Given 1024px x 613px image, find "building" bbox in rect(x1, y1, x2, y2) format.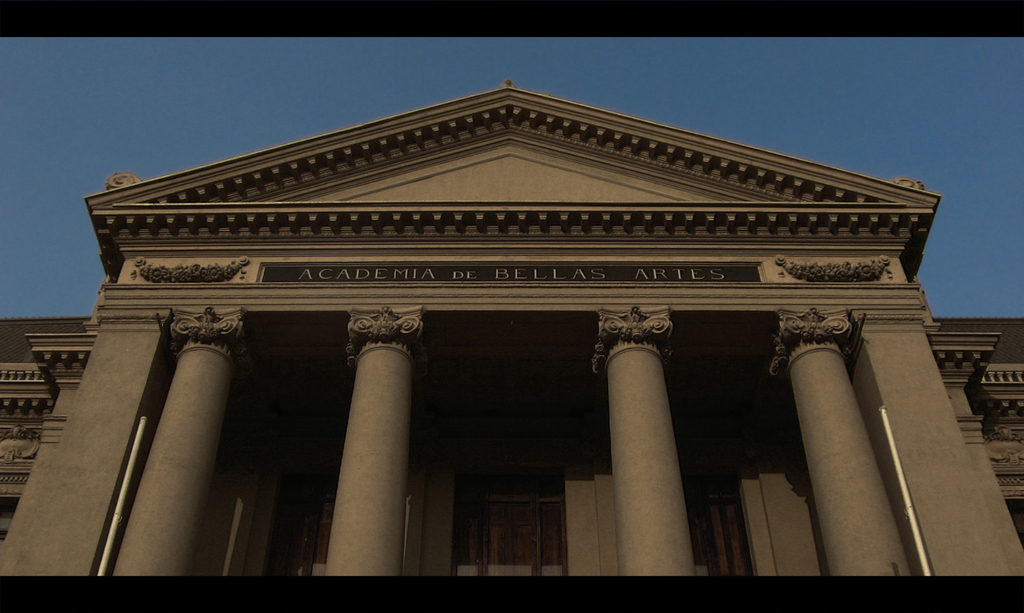
rect(0, 81, 1023, 612).
